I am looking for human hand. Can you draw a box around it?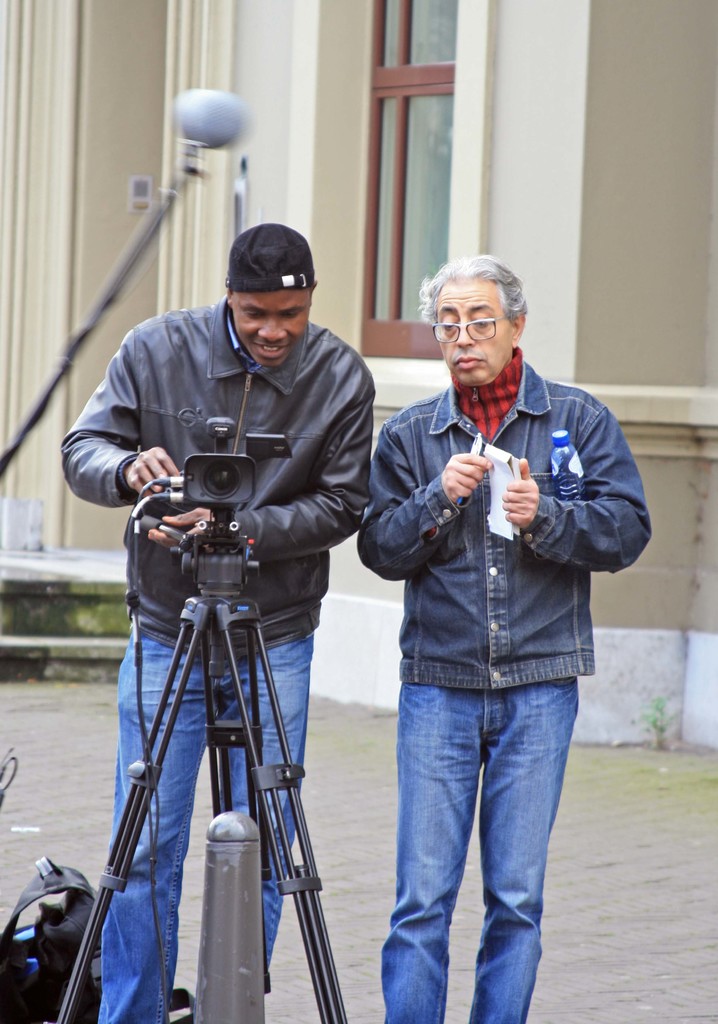
Sure, the bounding box is <box>127,444,180,496</box>.
